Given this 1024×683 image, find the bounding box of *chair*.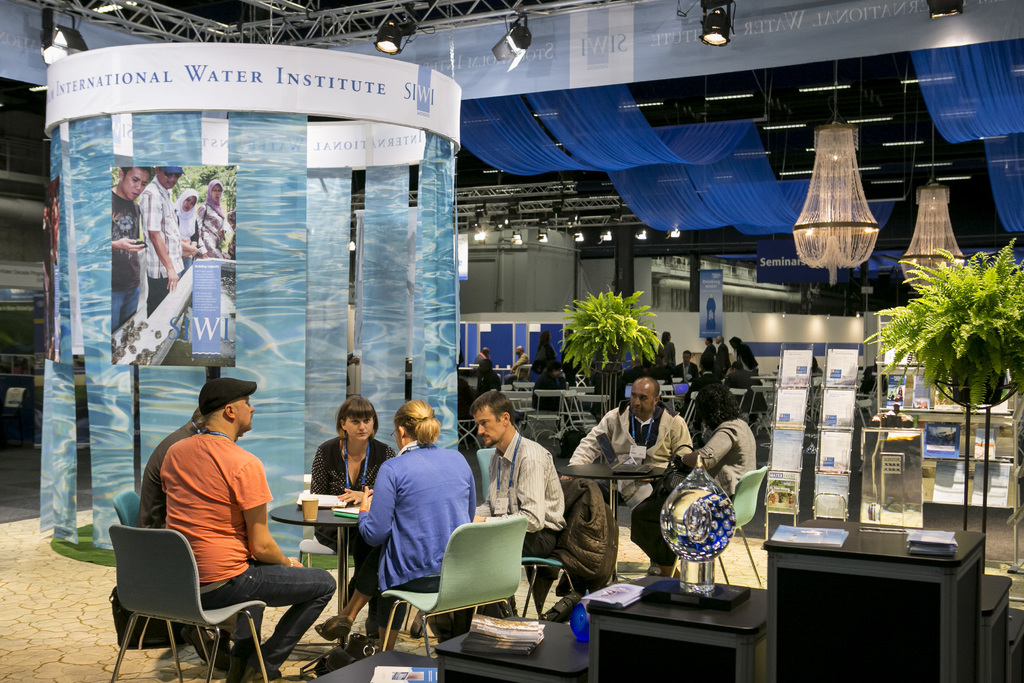
{"left": 748, "top": 383, "right": 774, "bottom": 433}.
